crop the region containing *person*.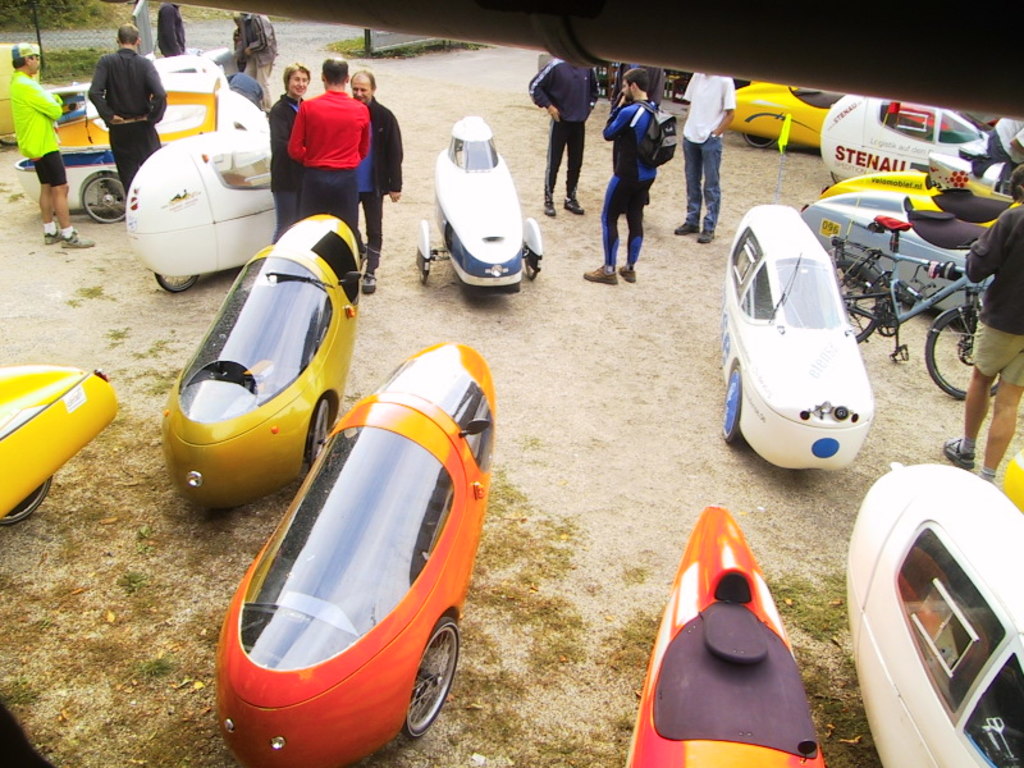
Crop region: box(532, 55, 600, 215).
